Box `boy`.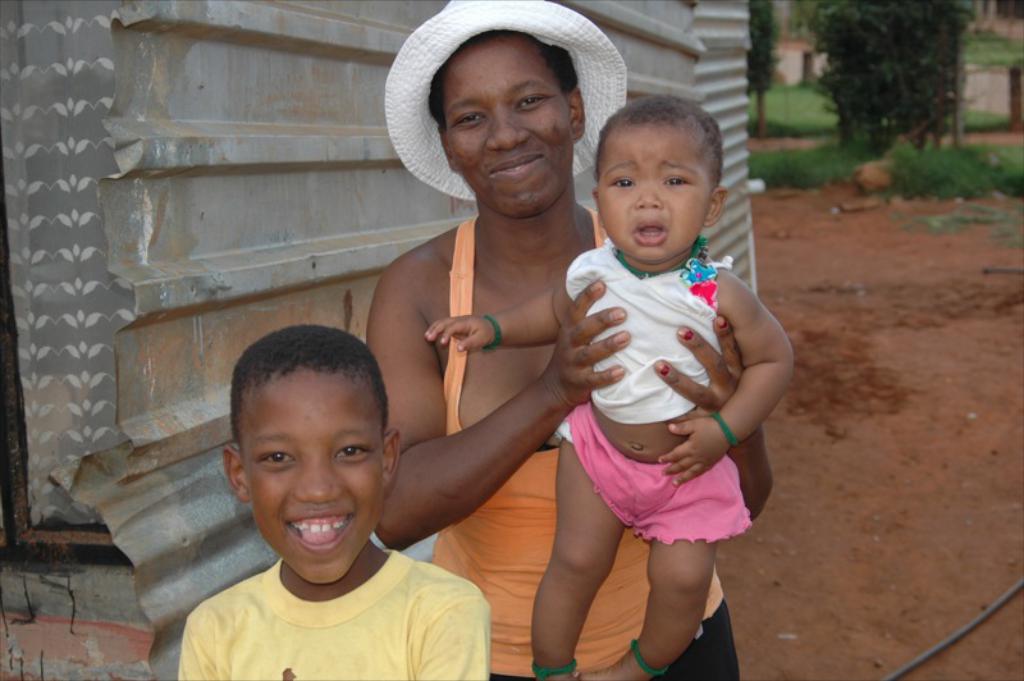
419, 95, 794, 680.
